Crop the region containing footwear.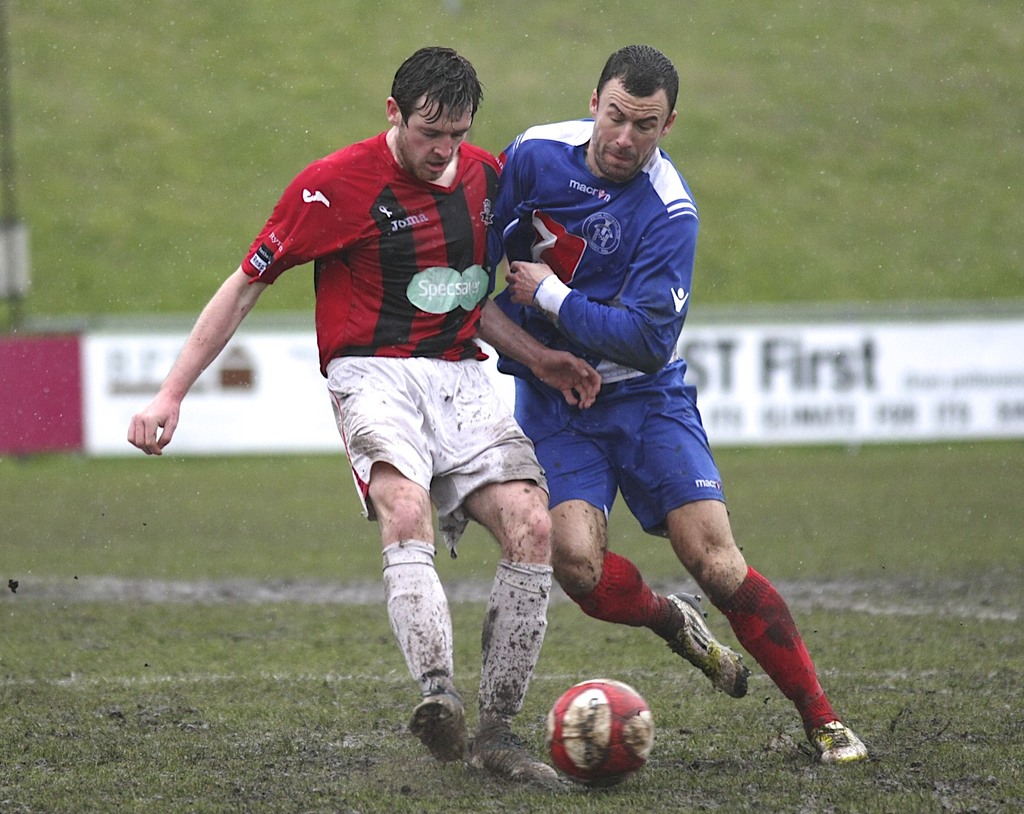
Crop region: rect(666, 588, 747, 707).
